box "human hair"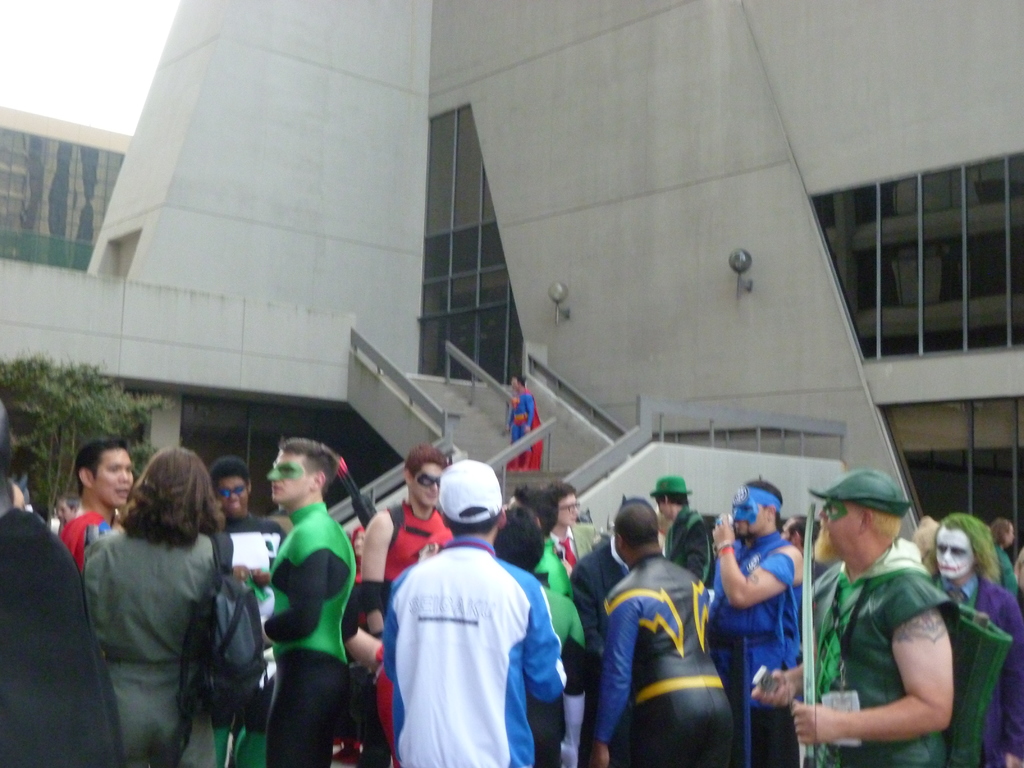
612, 501, 660, 549
